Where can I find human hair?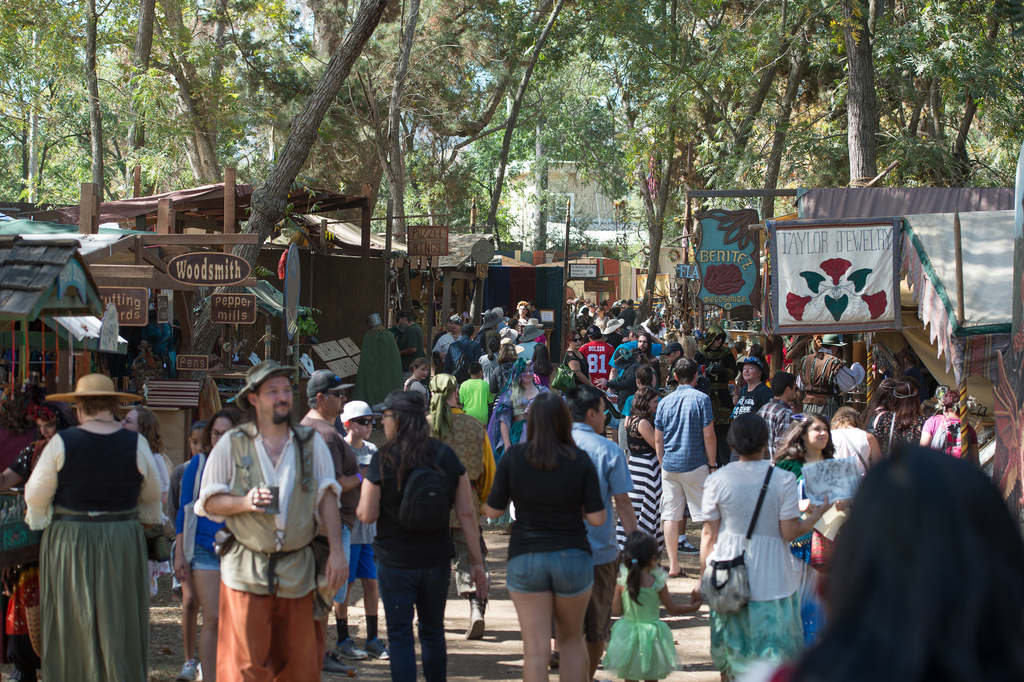
You can find it at BBox(757, 367, 767, 382).
